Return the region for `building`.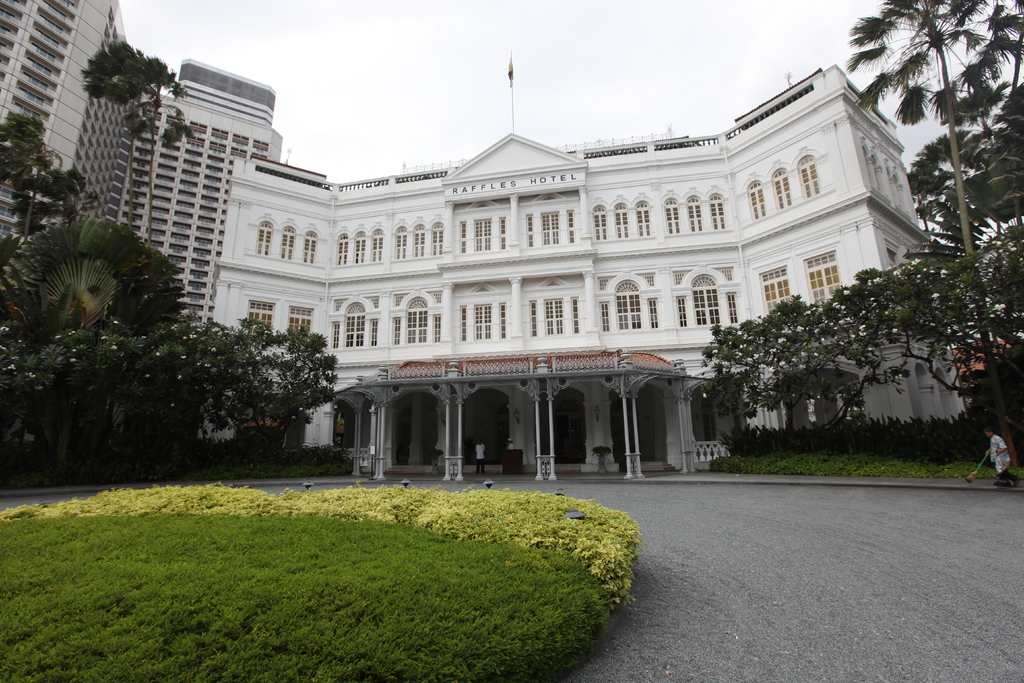
[197, 50, 966, 483].
